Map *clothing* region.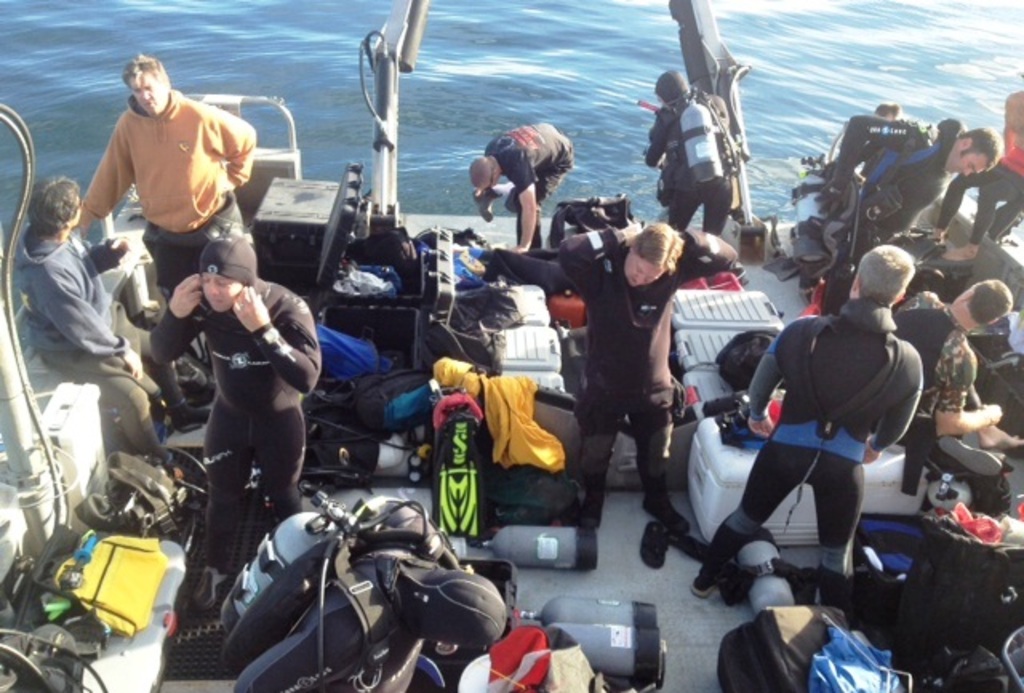
Mapped to locate(715, 298, 922, 583).
